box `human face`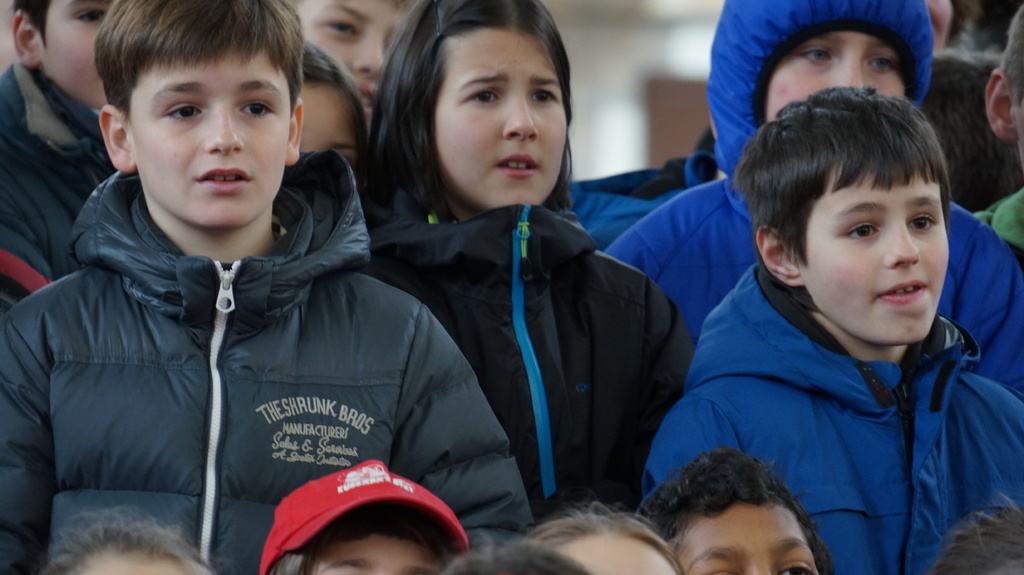
(127,45,292,226)
